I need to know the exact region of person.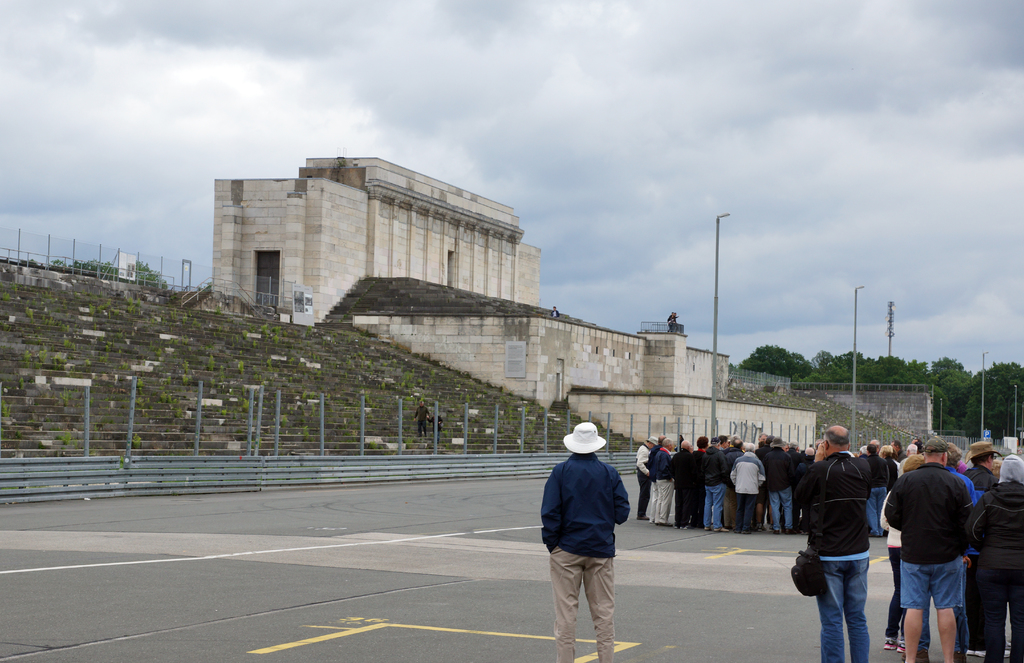
Region: crop(970, 448, 1023, 662).
